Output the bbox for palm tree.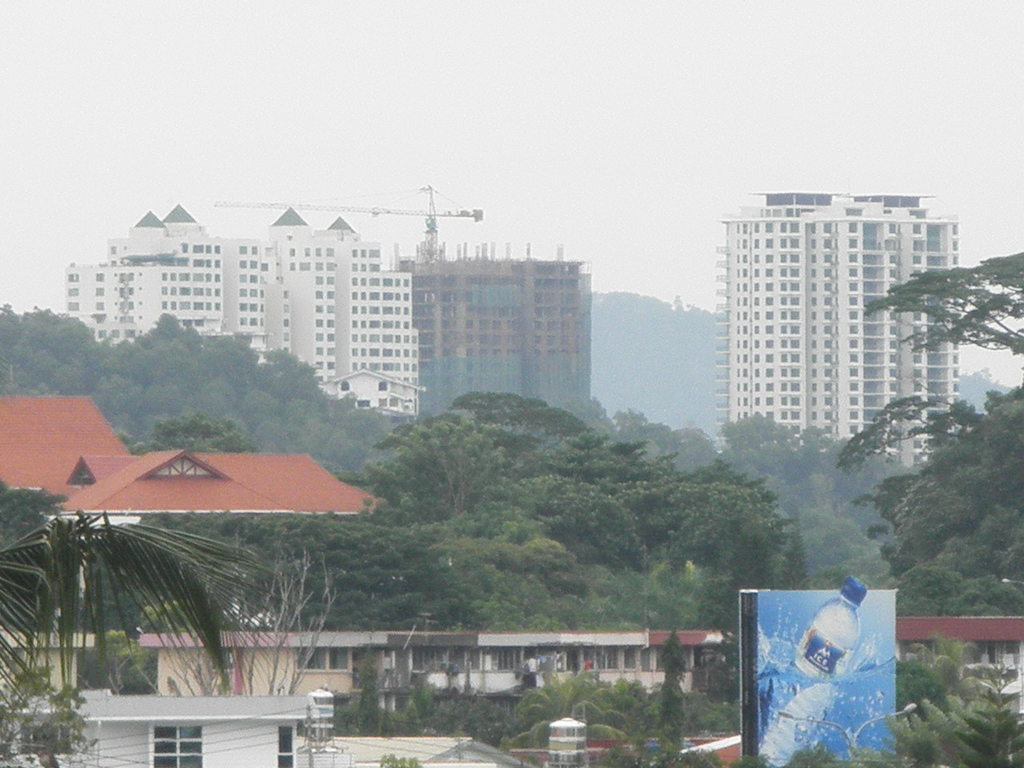
[left=41, top=512, right=256, bottom=712].
